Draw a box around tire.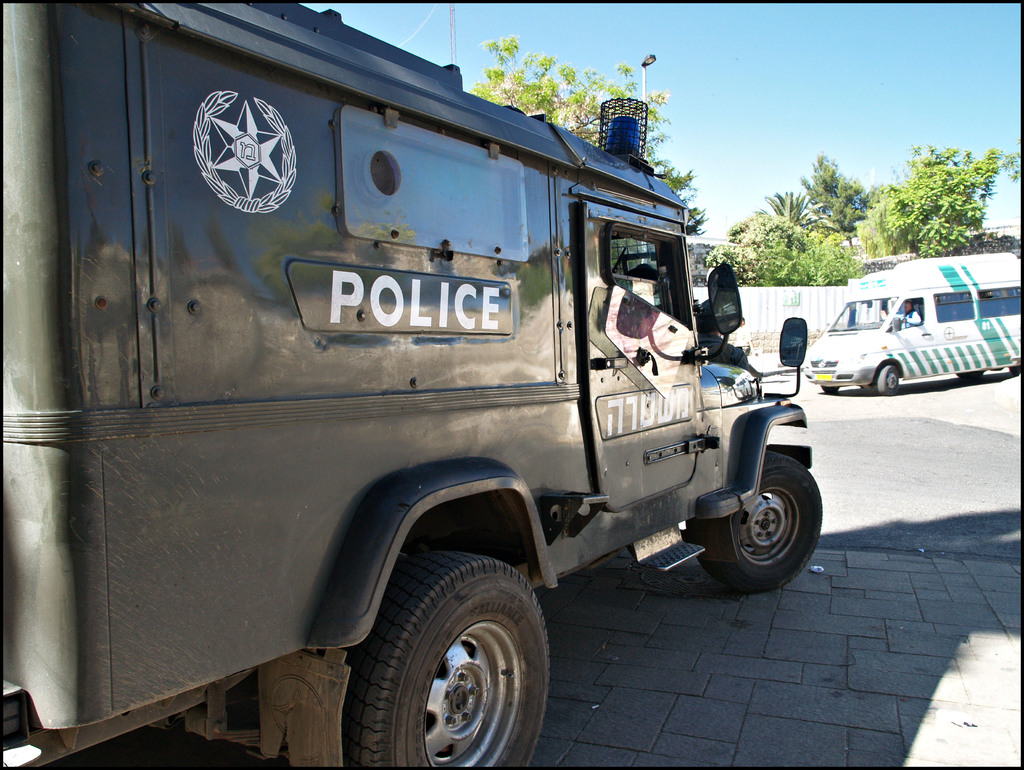
684:450:822:591.
